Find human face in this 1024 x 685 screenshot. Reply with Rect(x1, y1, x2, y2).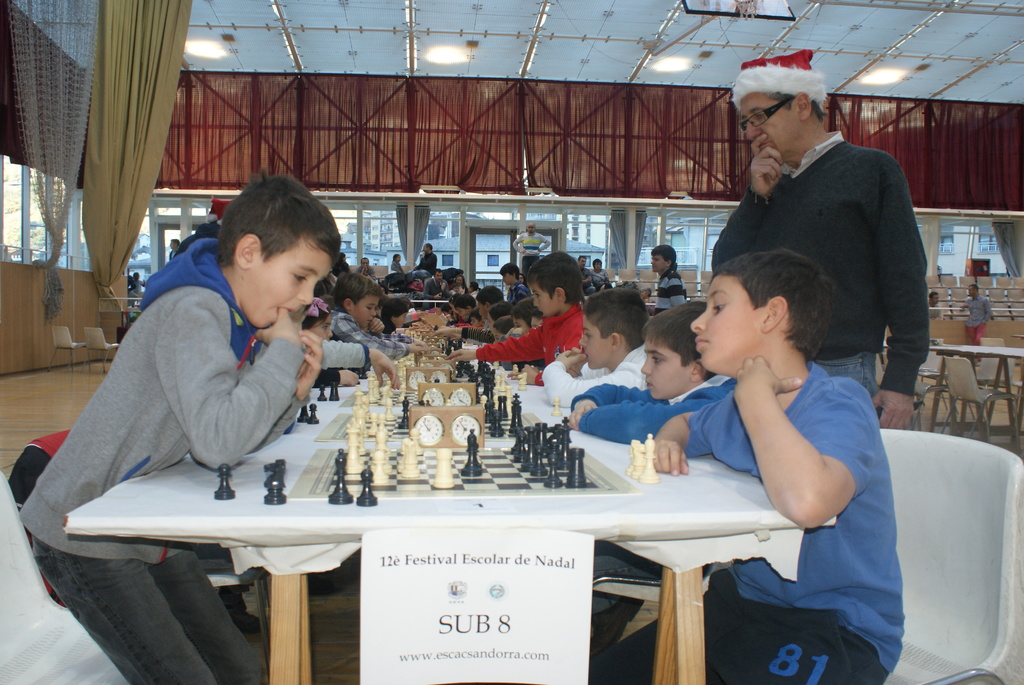
Rect(747, 90, 810, 166).
